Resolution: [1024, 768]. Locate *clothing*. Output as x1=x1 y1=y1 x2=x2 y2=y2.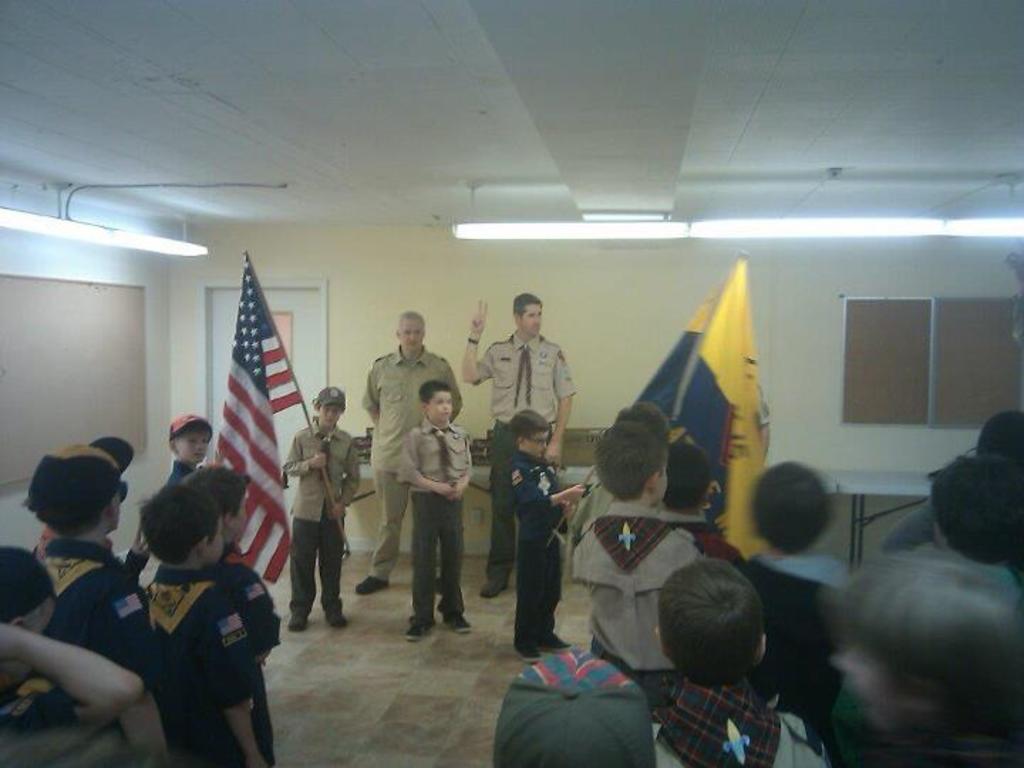
x1=165 y1=461 x2=198 y2=482.
